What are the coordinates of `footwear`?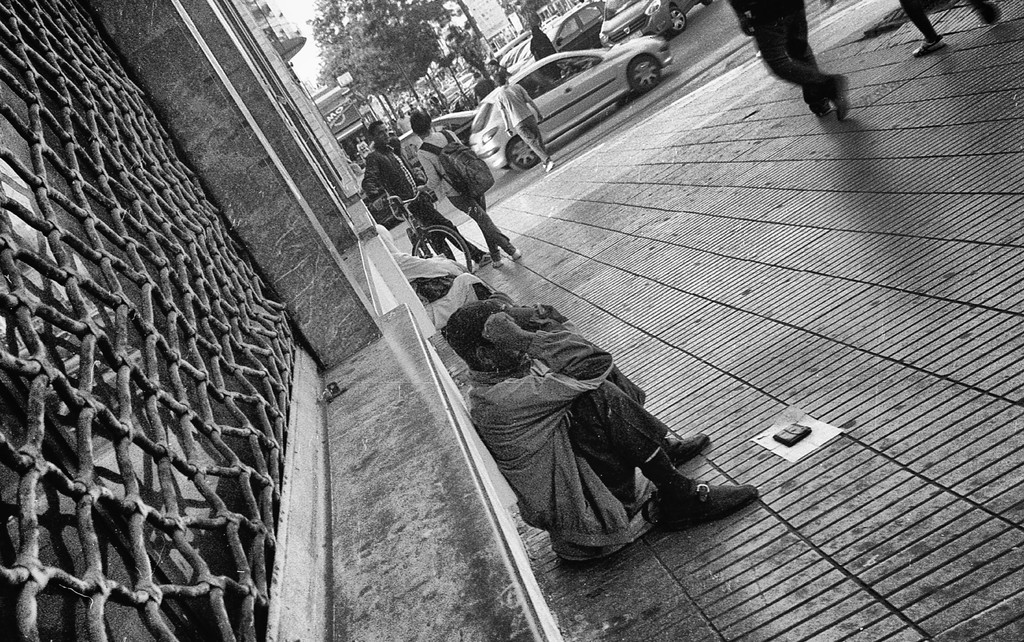
crop(911, 34, 945, 53).
